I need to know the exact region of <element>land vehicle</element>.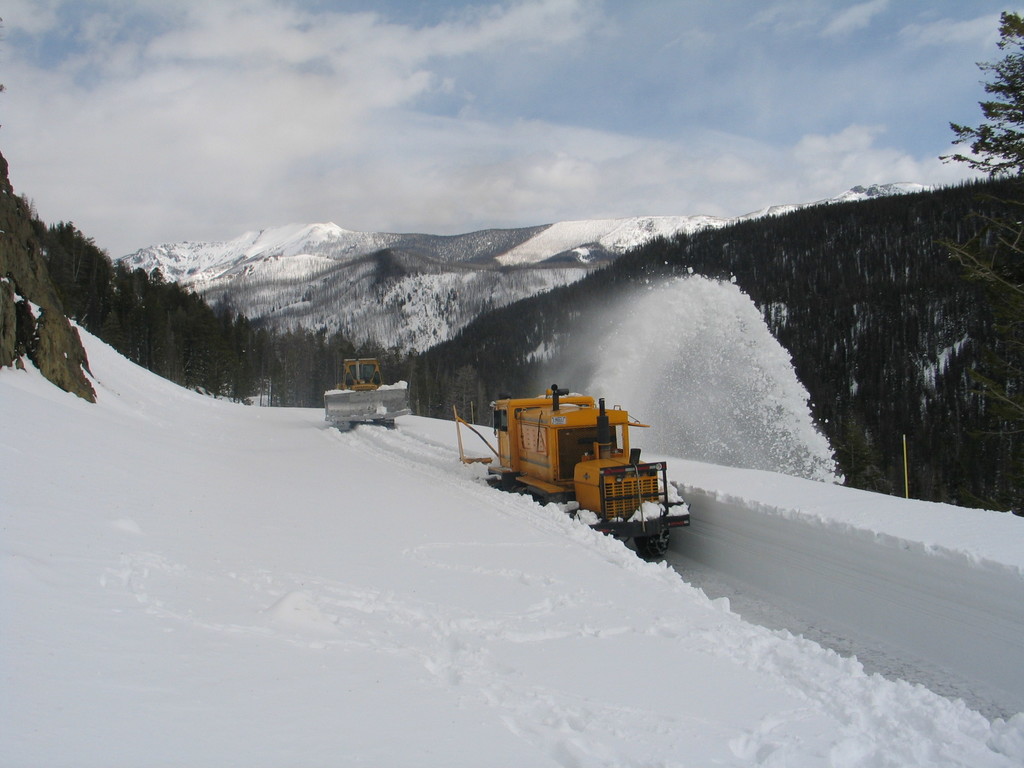
Region: x1=483, y1=381, x2=691, y2=556.
